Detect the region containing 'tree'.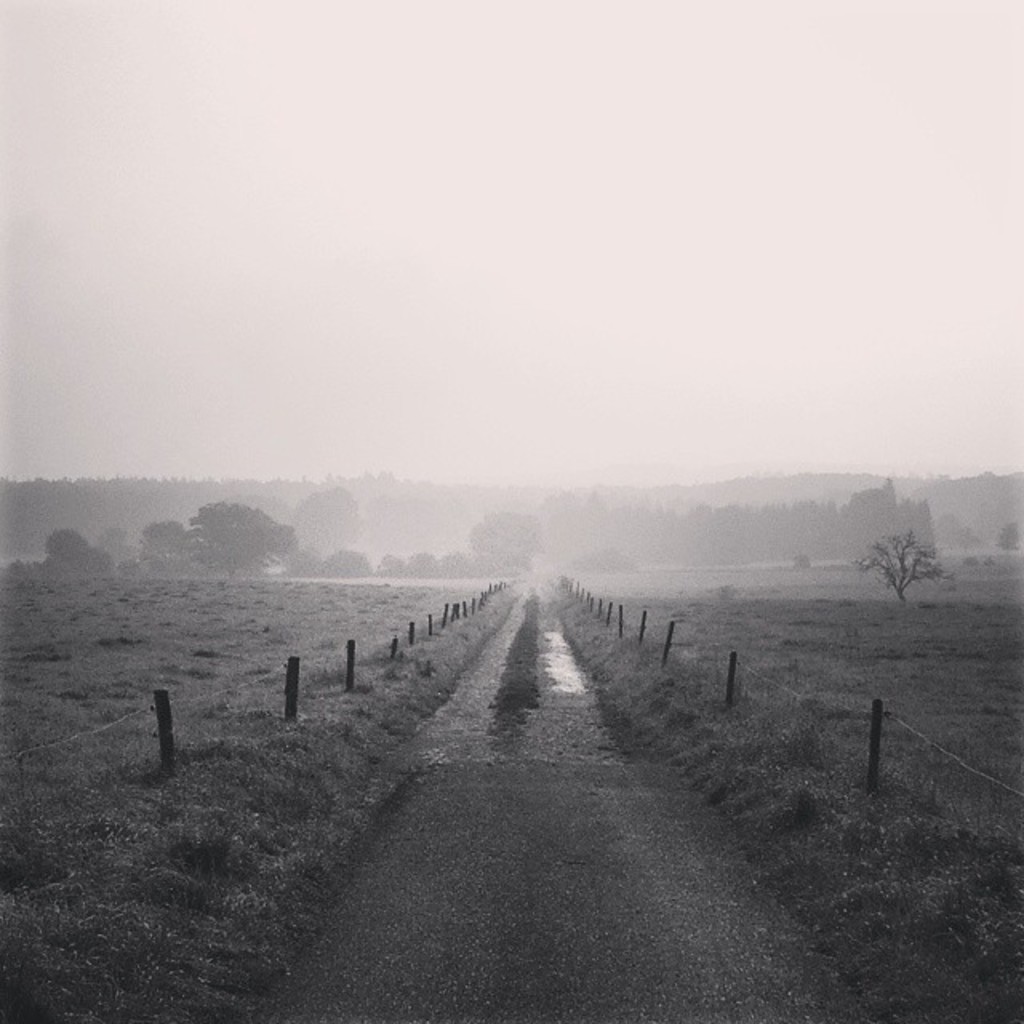
rect(838, 472, 942, 555).
